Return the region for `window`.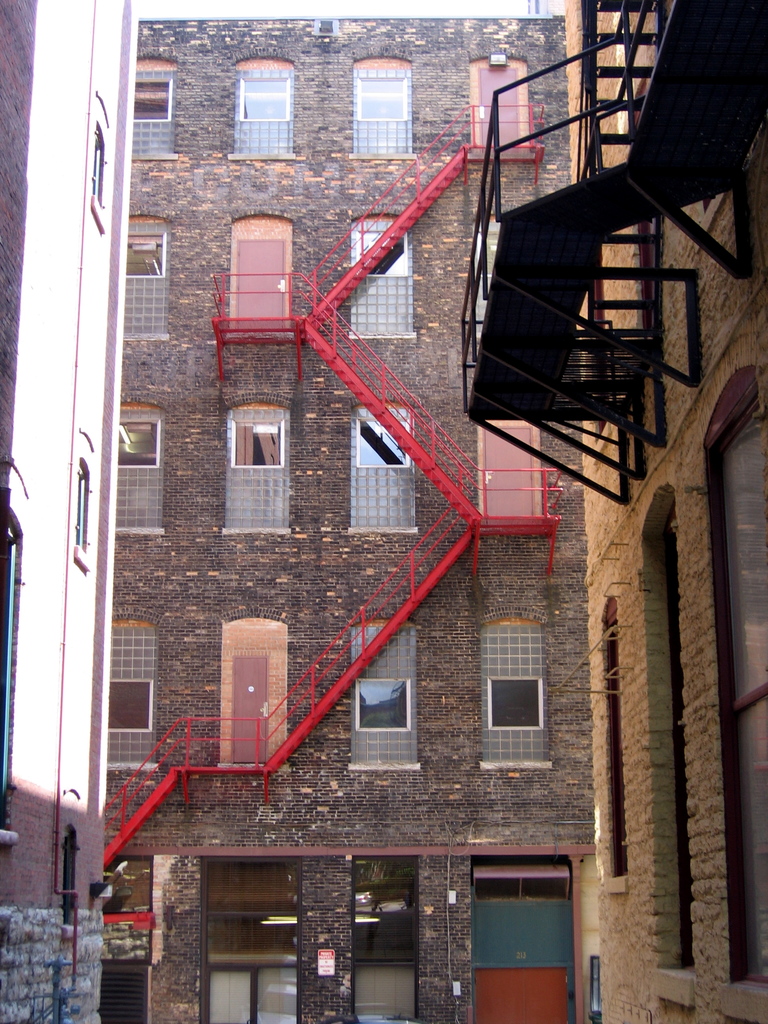
(x1=61, y1=788, x2=84, y2=938).
